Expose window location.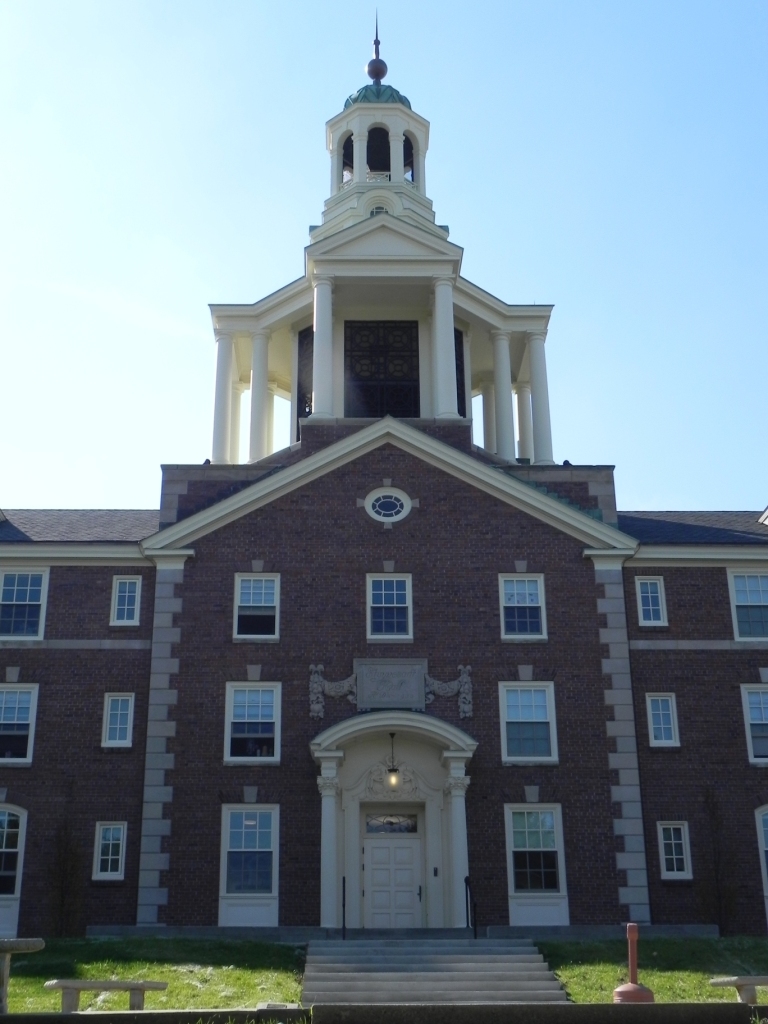
Exposed at box=[637, 575, 669, 628].
